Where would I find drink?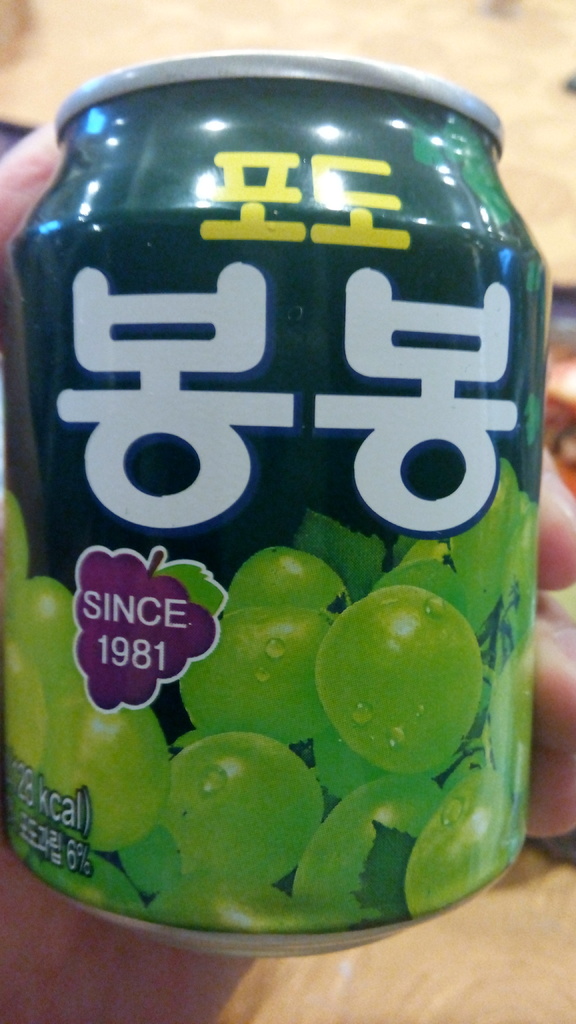
At select_region(45, 60, 556, 860).
